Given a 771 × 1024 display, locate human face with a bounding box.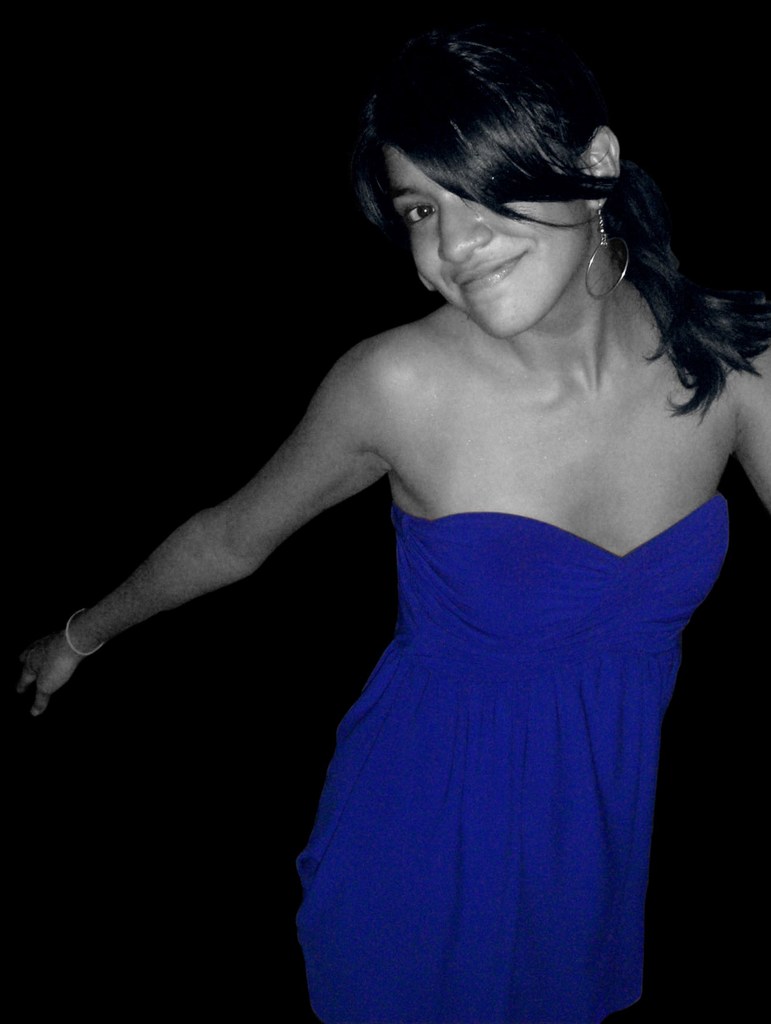
Located: left=381, top=142, right=586, bottom=342.
